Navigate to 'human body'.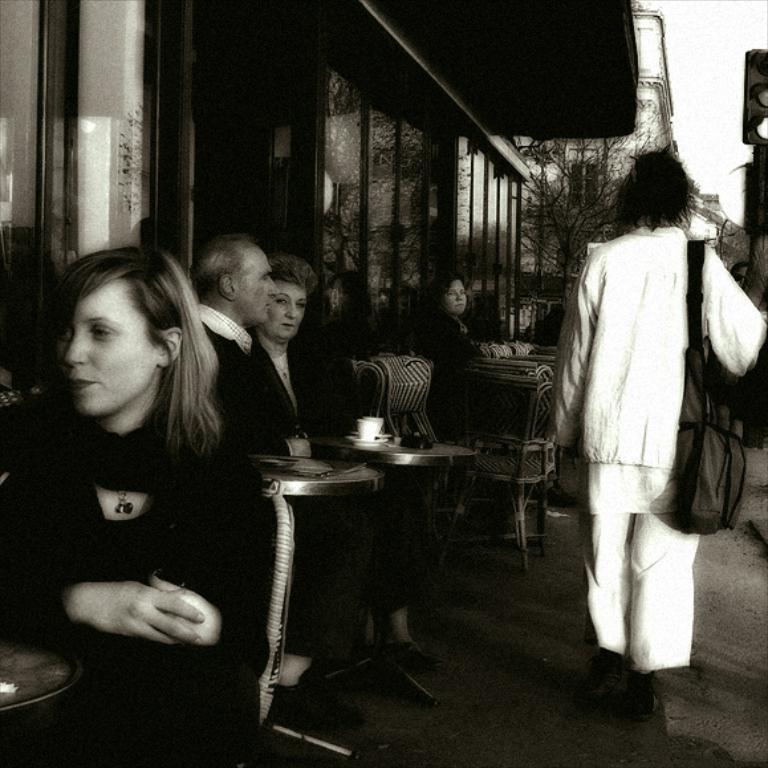
Navigation target: left=191, top=222, right=301, bottom=456.
